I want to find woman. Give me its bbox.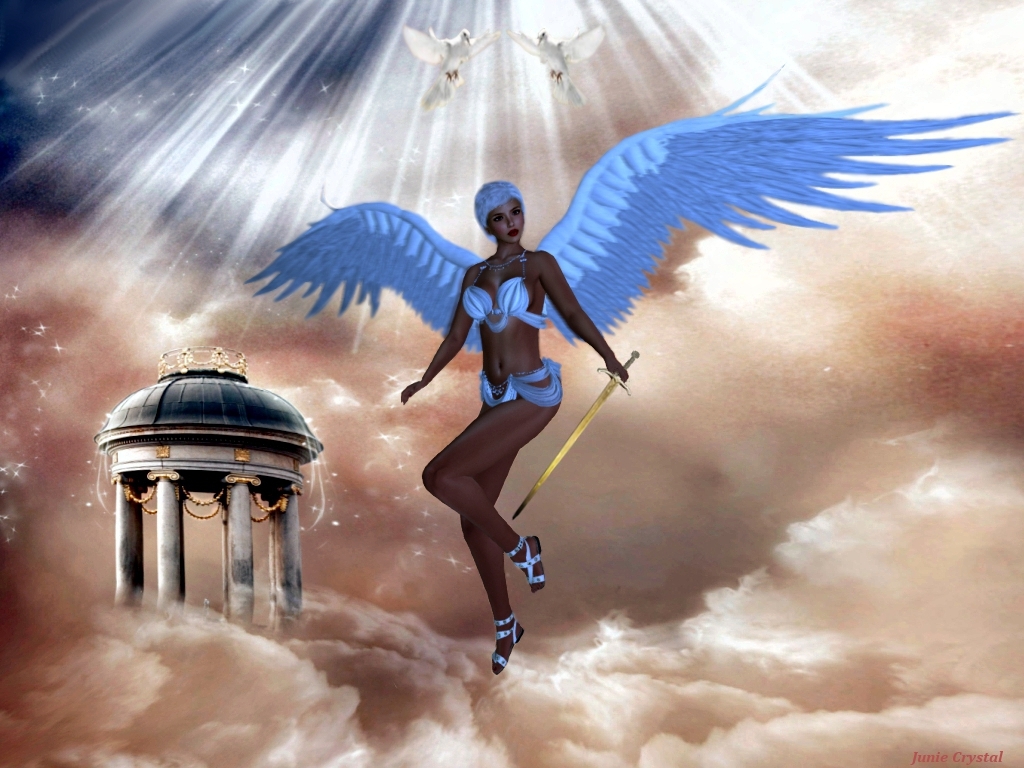
box=[369, 156, 609, 691].
